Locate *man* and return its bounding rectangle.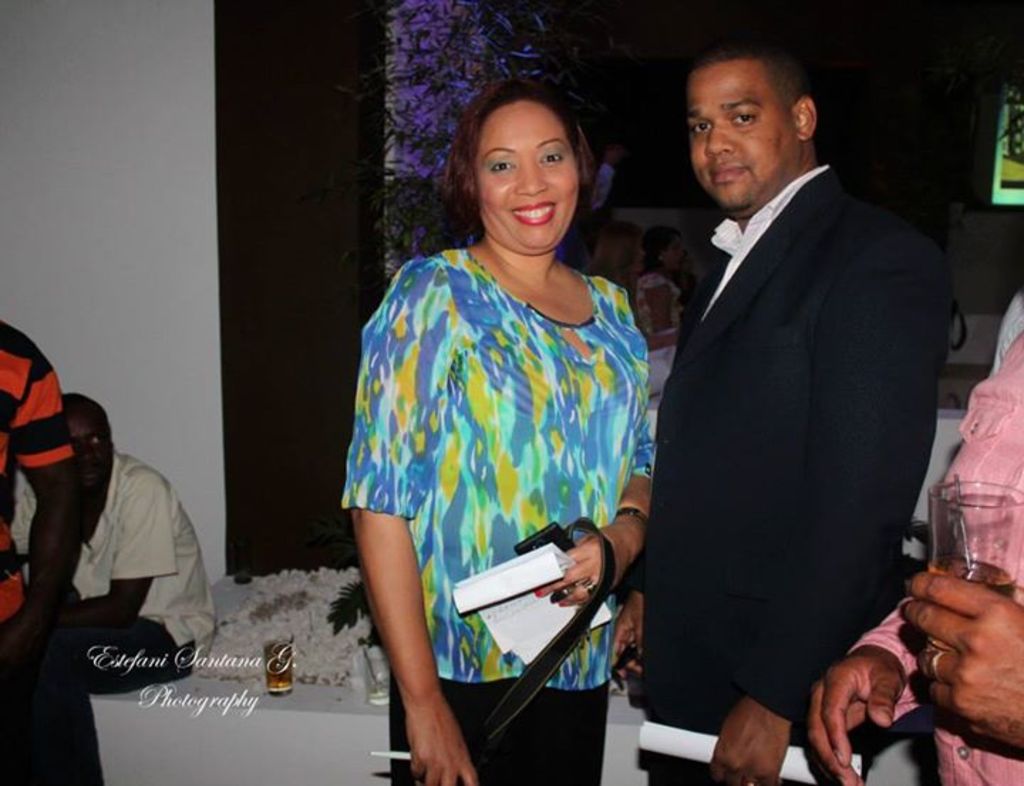
x1=0 y1=395 x2=218 y2=702.
